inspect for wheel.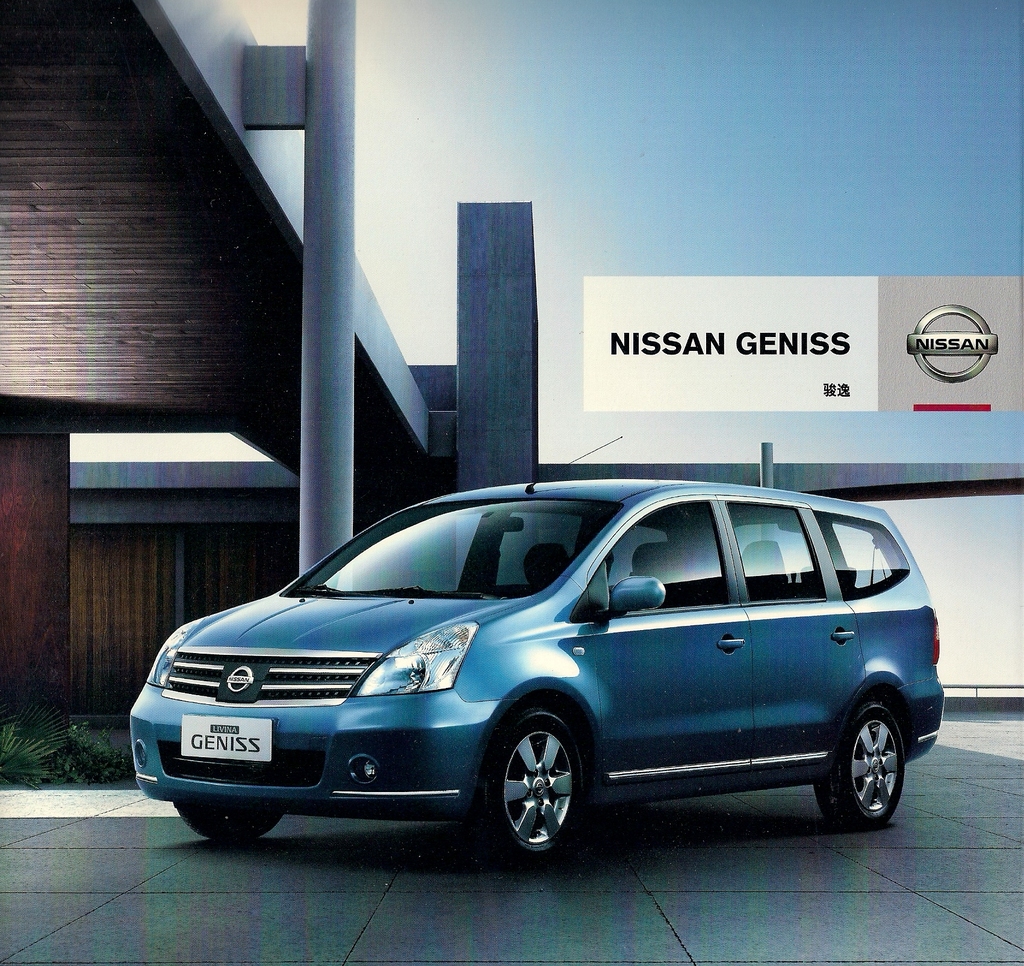
Inspection: Rect(816, 701, 905, 832).
